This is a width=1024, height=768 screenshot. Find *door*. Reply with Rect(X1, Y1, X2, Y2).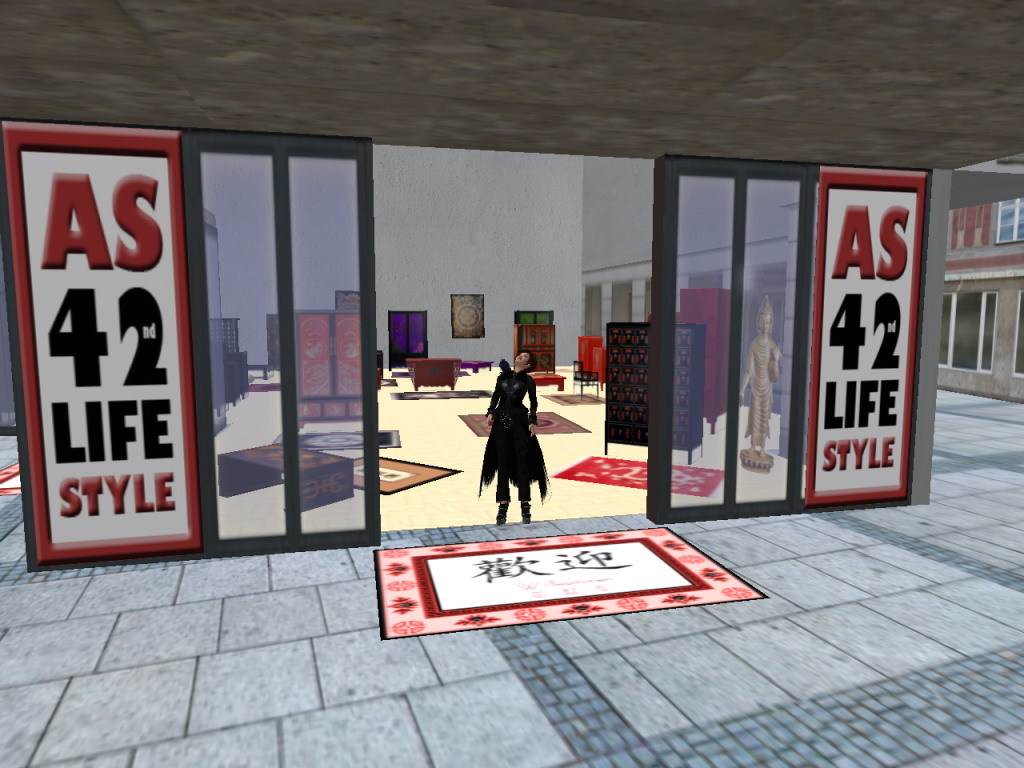
Rect(643, 155, 815, 527).
